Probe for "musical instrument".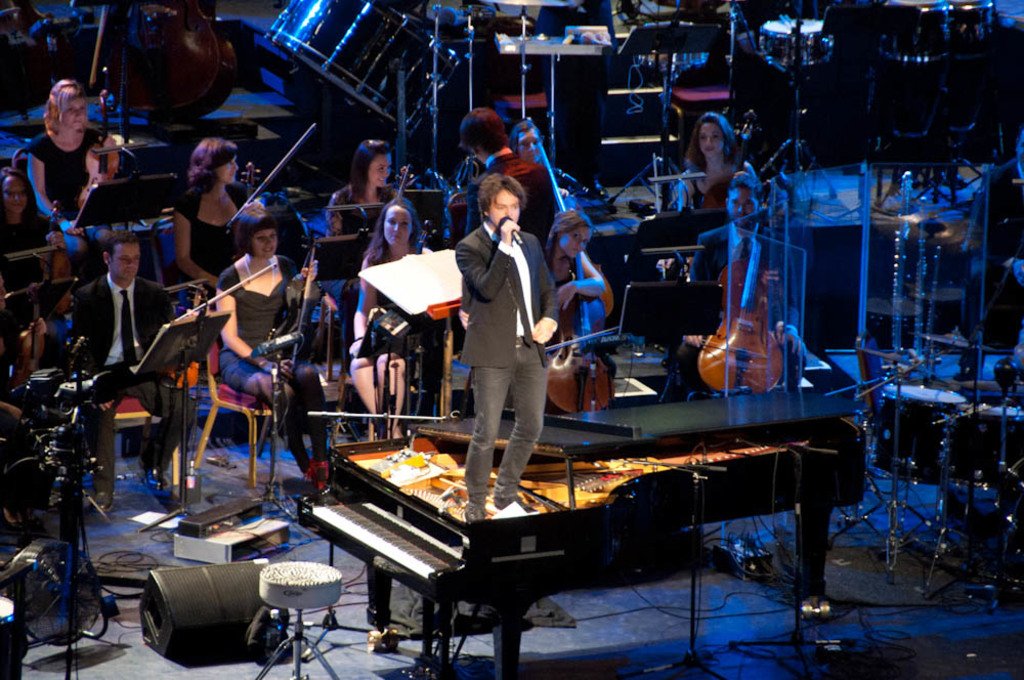
Probe result: <region>265, 0, 465, 130</region>.
